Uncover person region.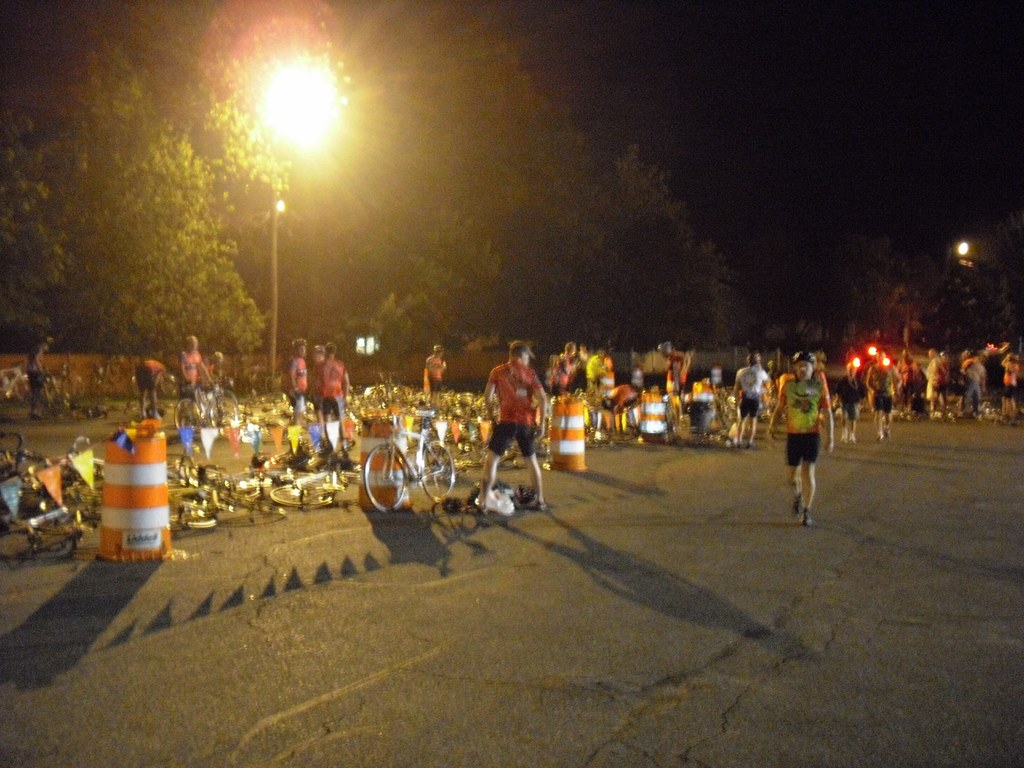
Uncovered: bbox=[768, 346, 836, 519].
